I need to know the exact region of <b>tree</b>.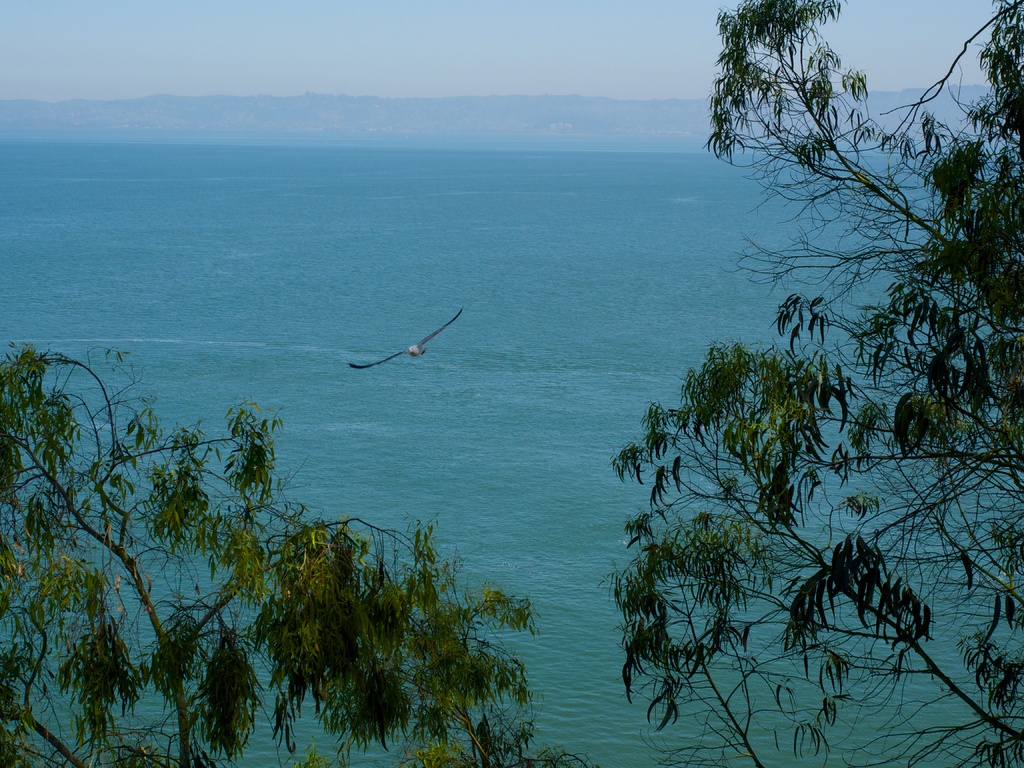
Region: (600,0,1023,767).
